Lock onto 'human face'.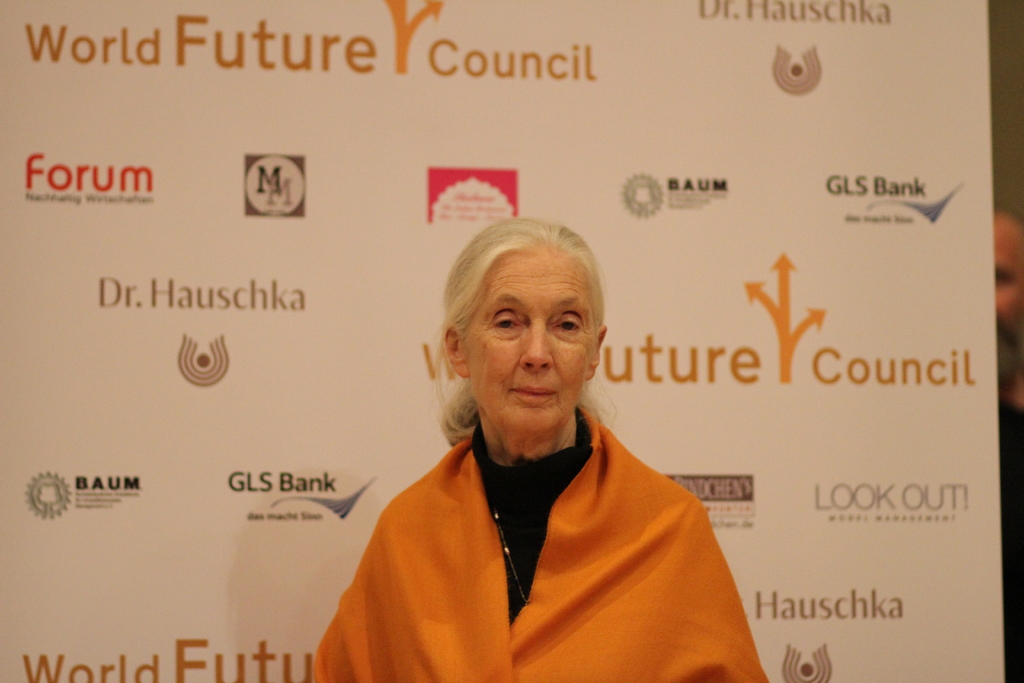
Locked: [464, 248, 585, 436].
